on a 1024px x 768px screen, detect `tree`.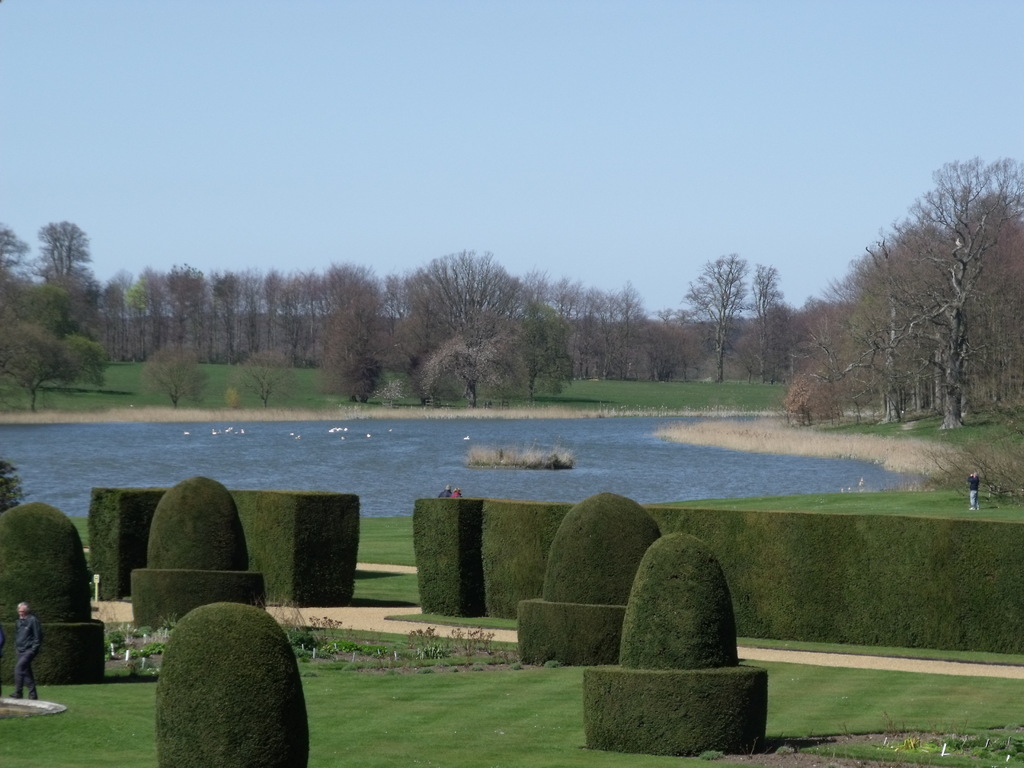
box=[803, 159, 1018, 442].
